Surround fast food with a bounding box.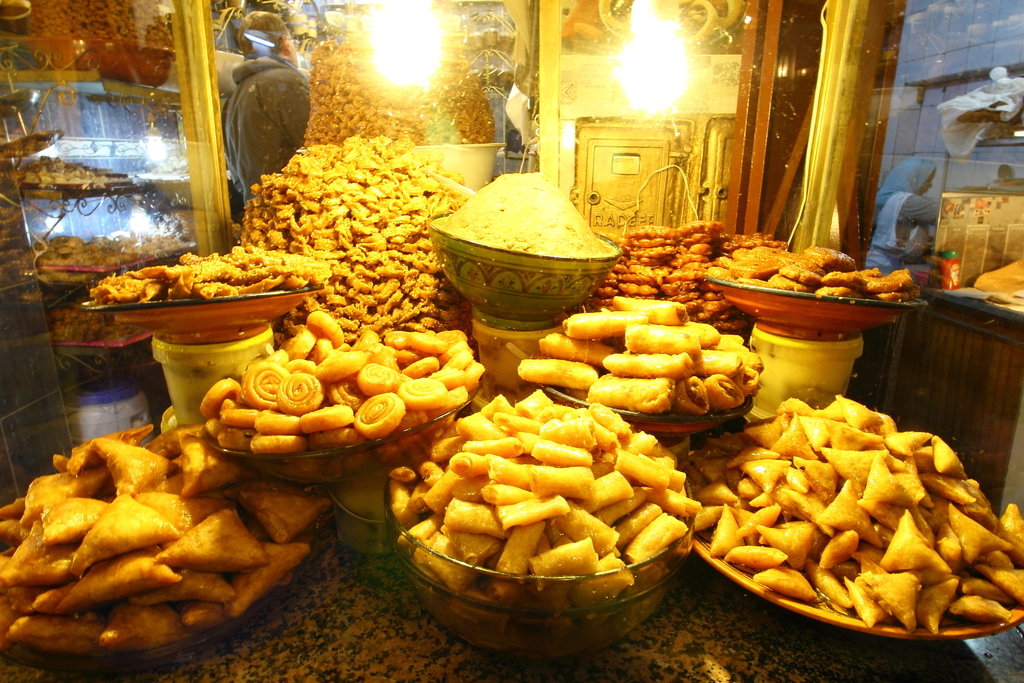
770,466,799,516.
